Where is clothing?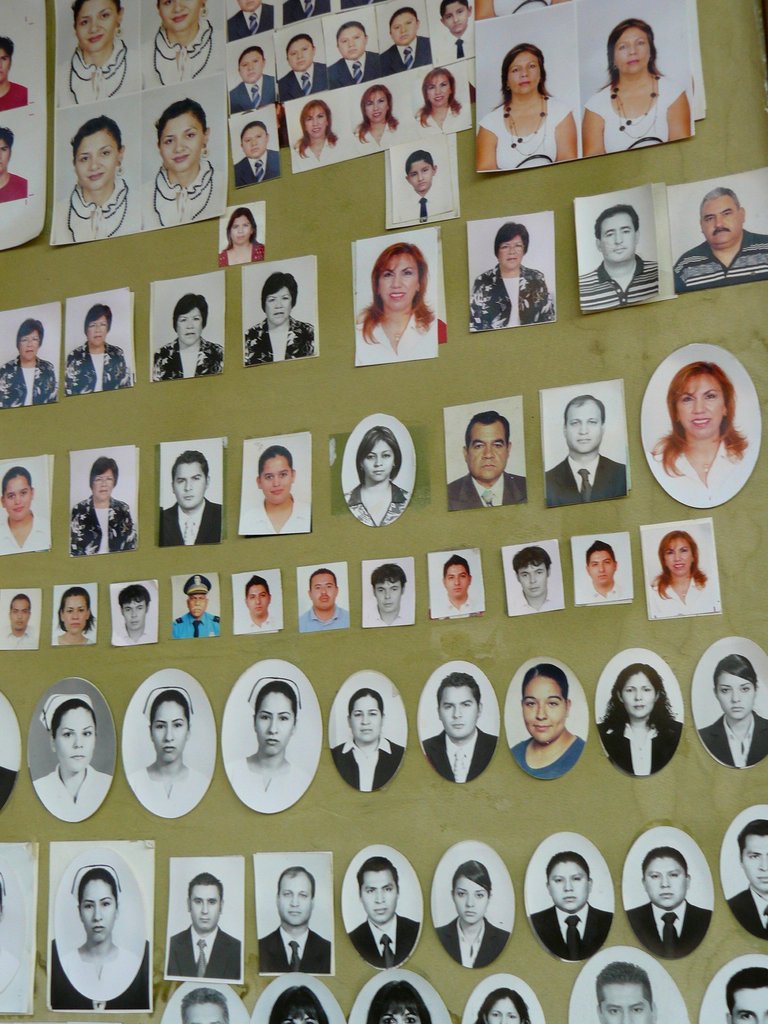
bbox=[288, 136, 348, 173].
